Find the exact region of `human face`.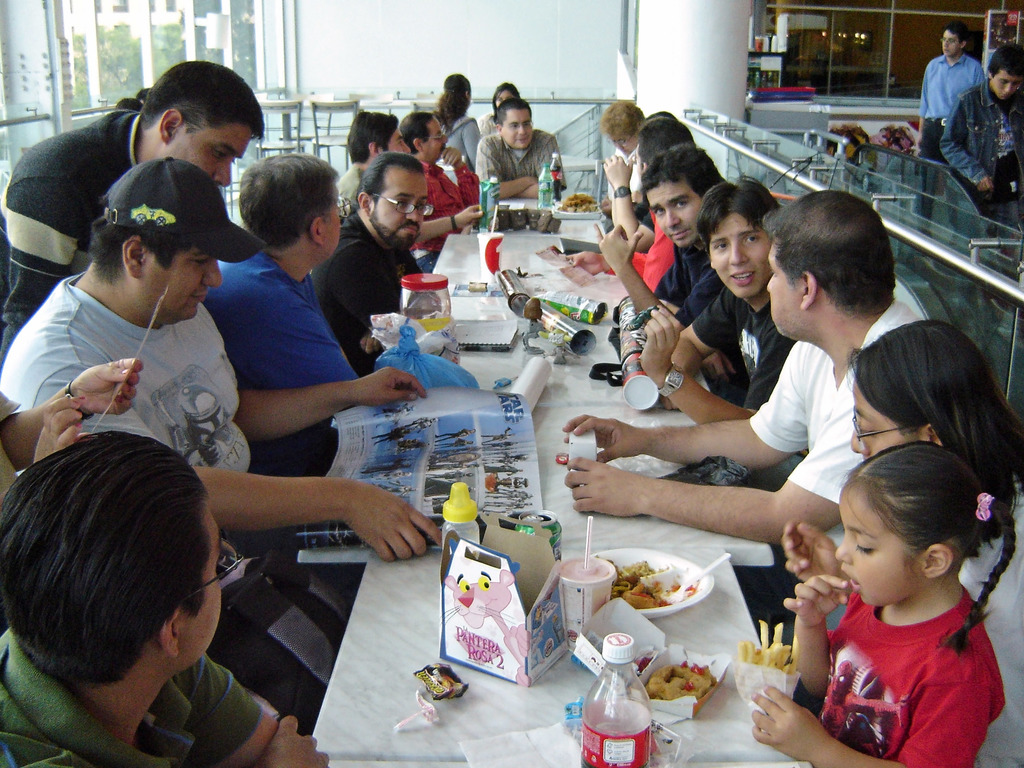
Exact region: <box>643,179,703,246</box>.
